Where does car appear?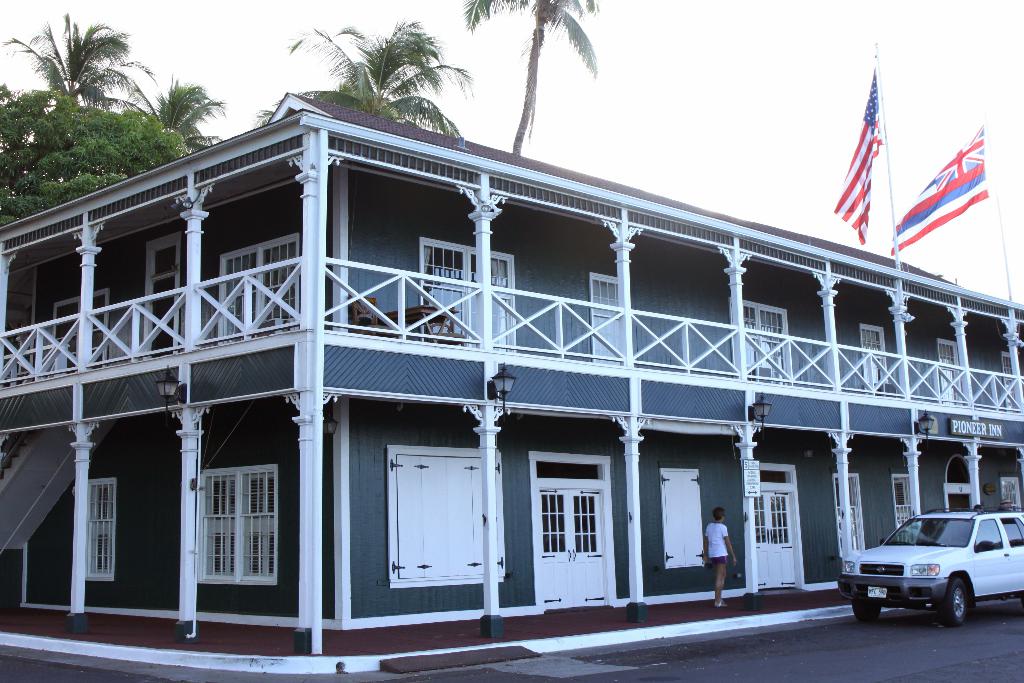
Appears at <box>842,506,1023,627</box>.
